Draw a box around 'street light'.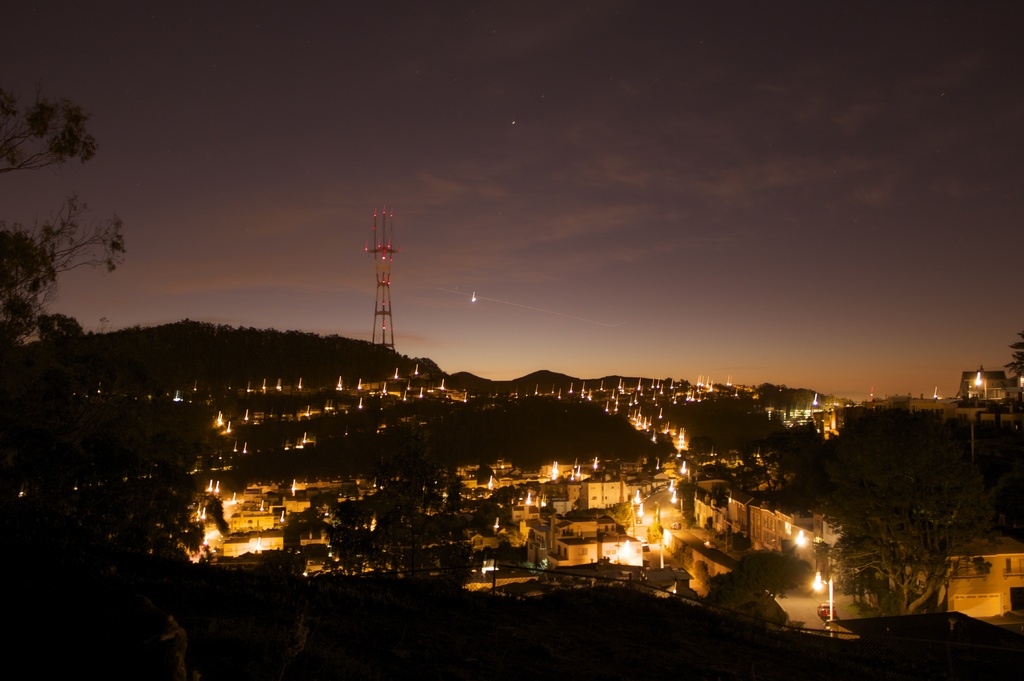
<box>589,456,600,472</box>.
